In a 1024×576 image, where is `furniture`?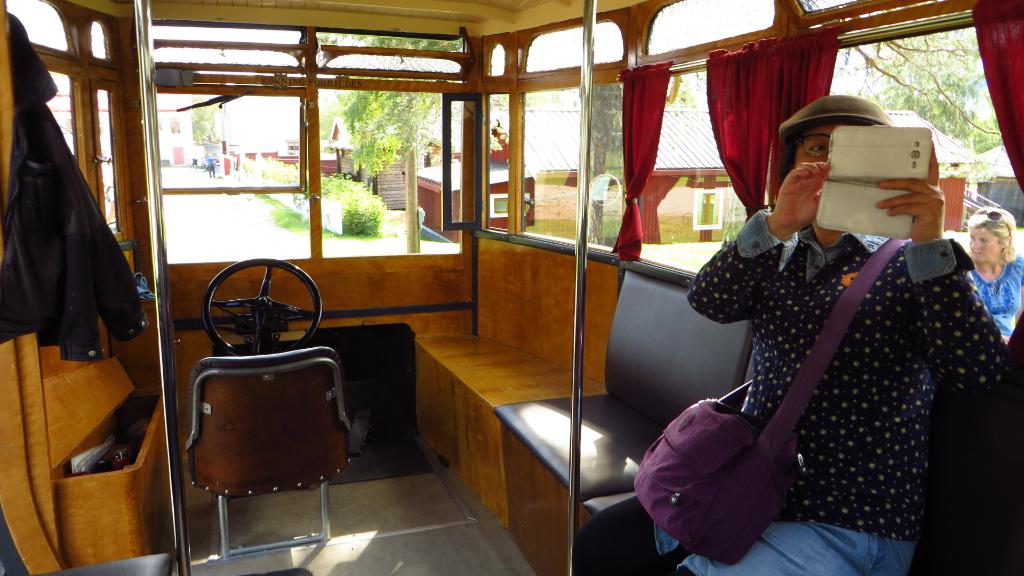
<region>186, 343, 359, 564</region>.
